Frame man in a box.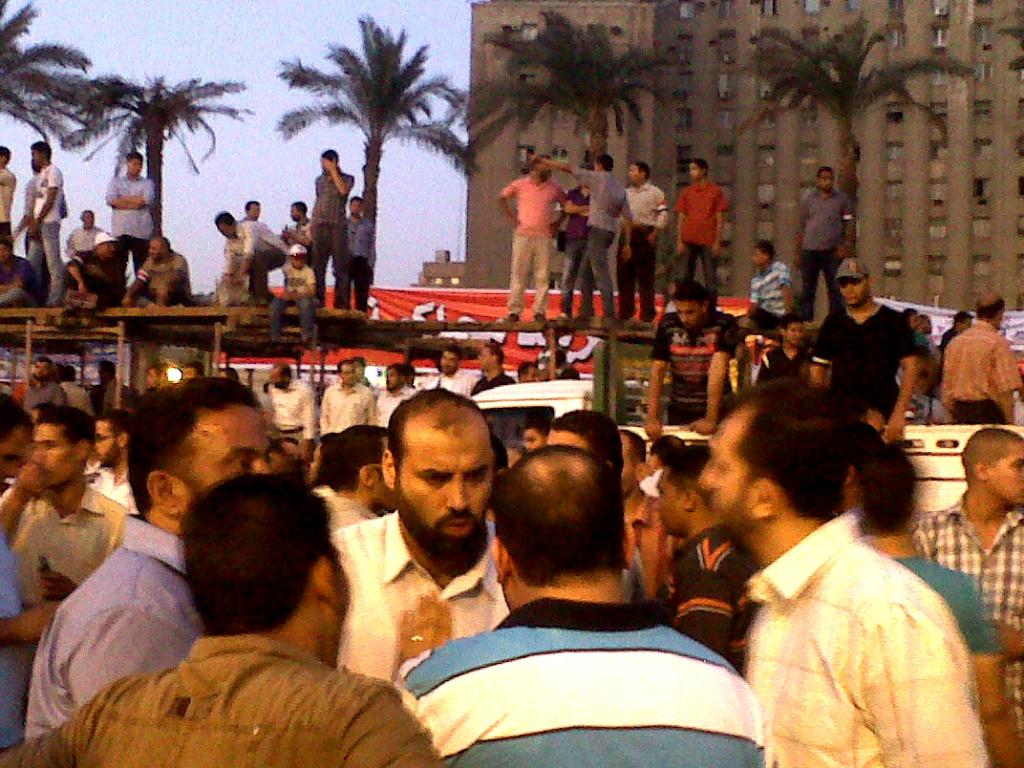
BBox(26, 139, 65, 311).
